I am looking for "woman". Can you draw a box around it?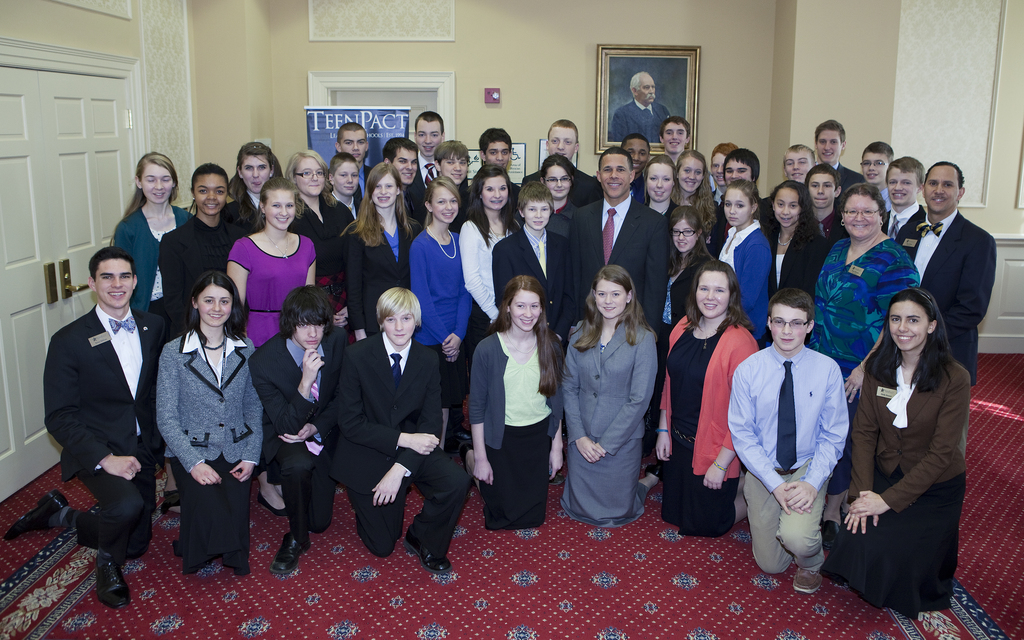
Sure, the bounding box is box=[649, 255, 765, 535].
